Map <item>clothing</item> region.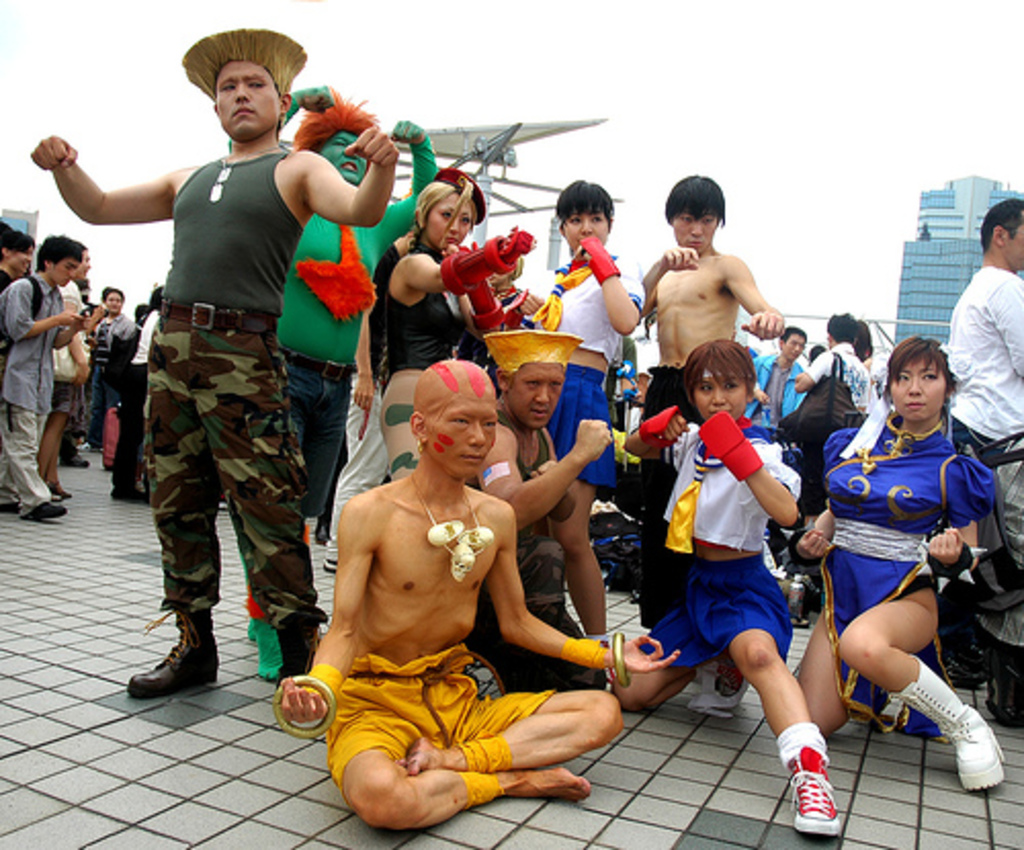
Mapped to bbox=[741, 348, 801, 434].
